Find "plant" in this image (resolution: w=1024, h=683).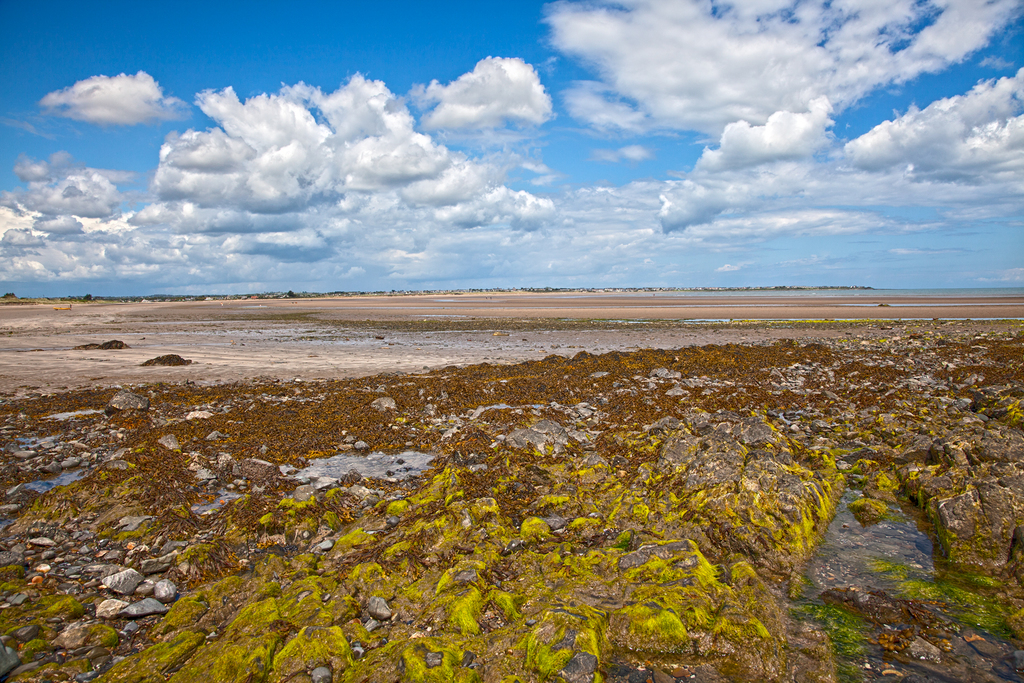
Rect(882, 559, 1023, 646).
